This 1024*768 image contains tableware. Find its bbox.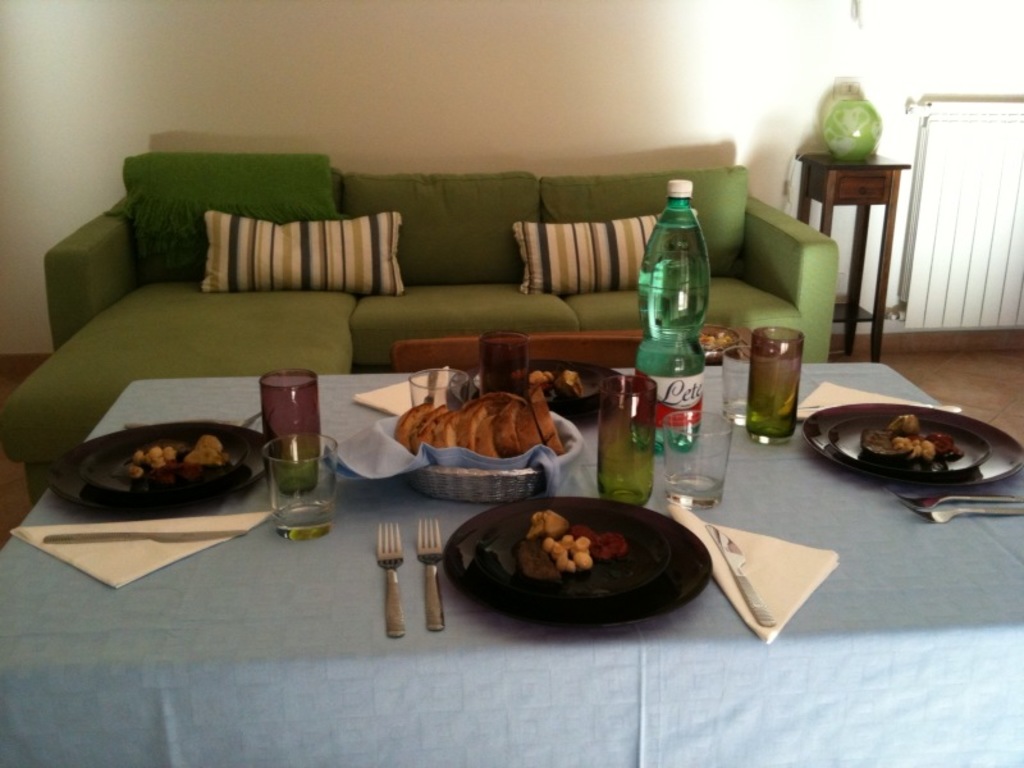
376, 520, 410, 643.
